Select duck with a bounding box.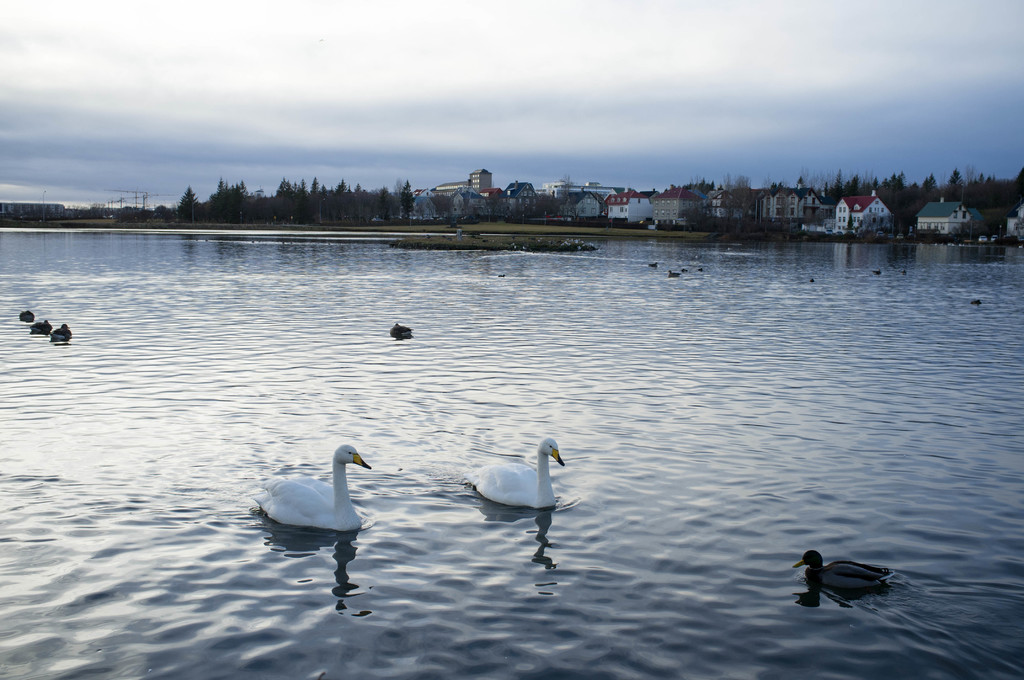
388 320 411 337.
